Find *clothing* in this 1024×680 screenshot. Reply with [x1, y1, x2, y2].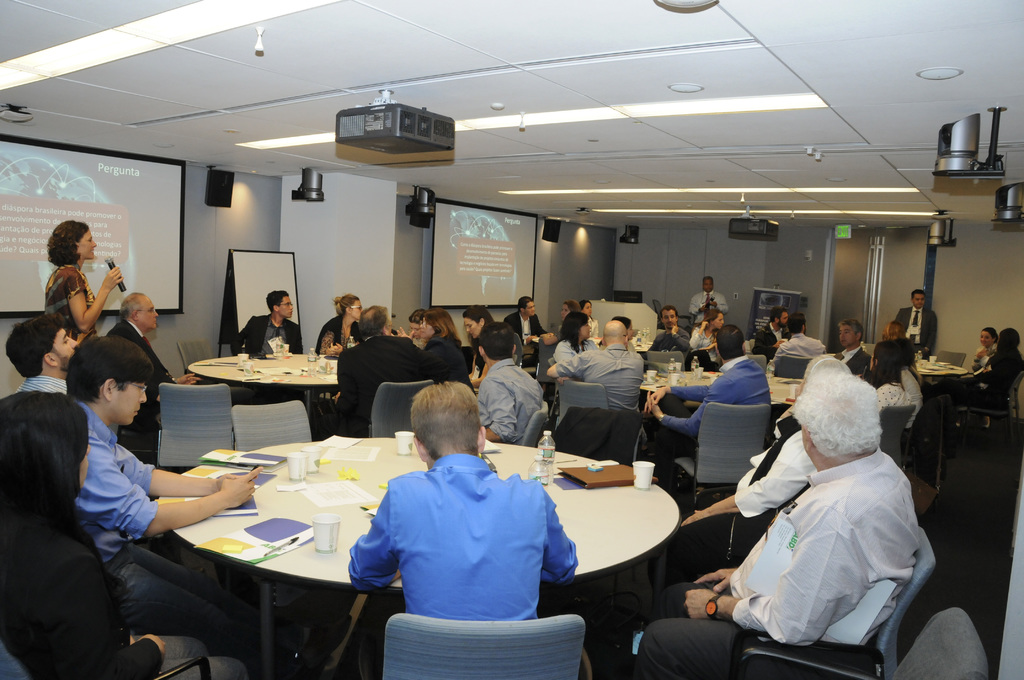
[693, 285, 726, 326].
